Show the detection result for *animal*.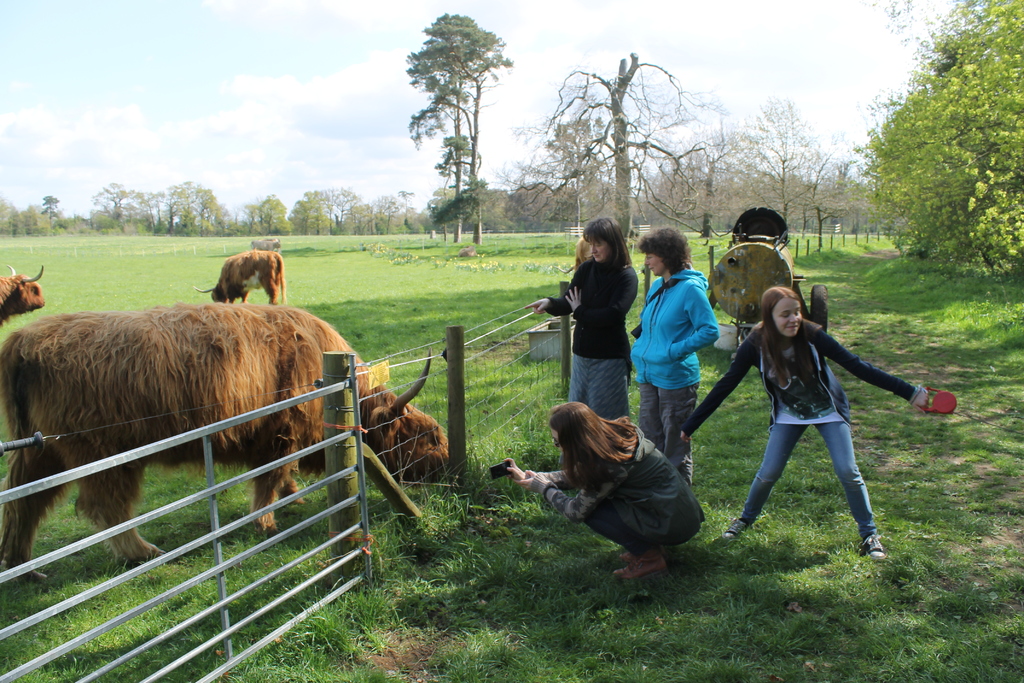
left=0, top=267, right=45, bottom=323.
